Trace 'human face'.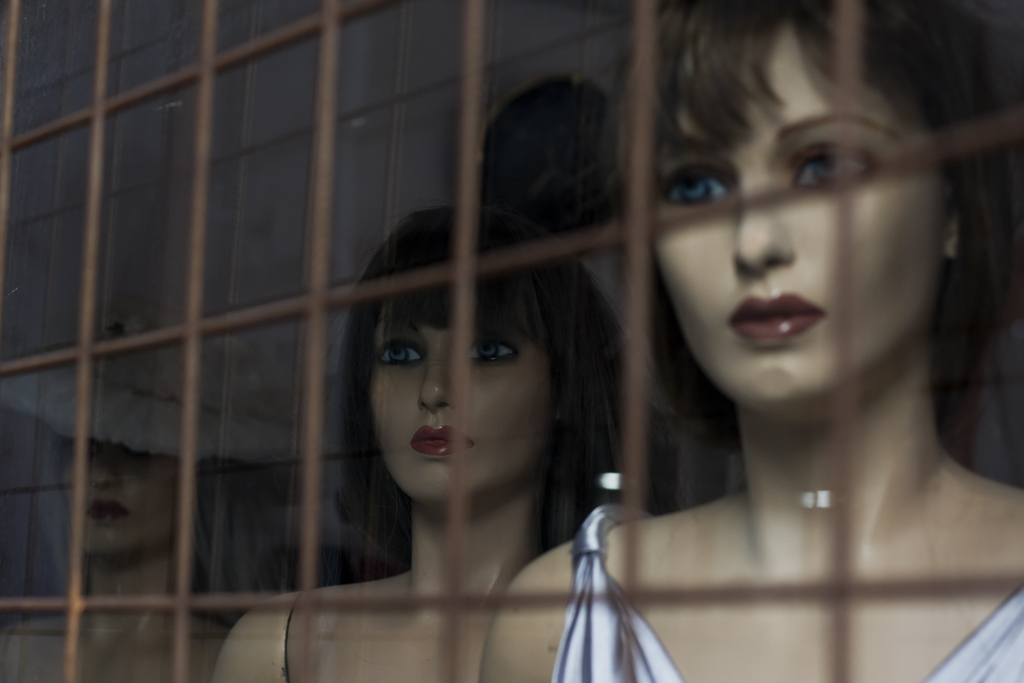
Traced to BBox(60, 435, 180, 556).
